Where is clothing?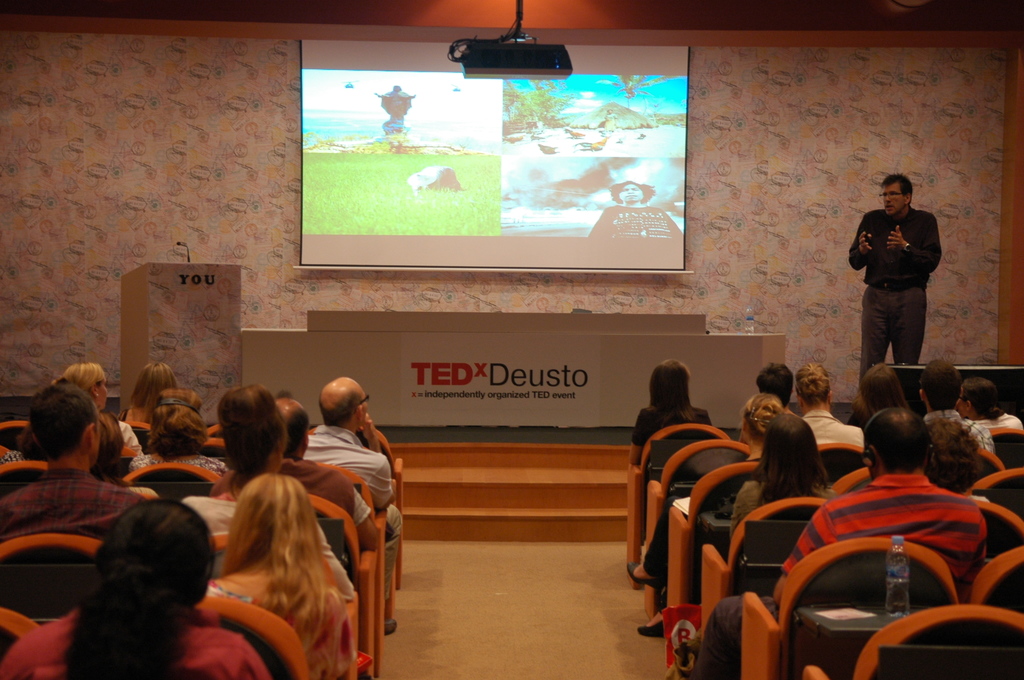
rect(296, 426, 405, 604).
